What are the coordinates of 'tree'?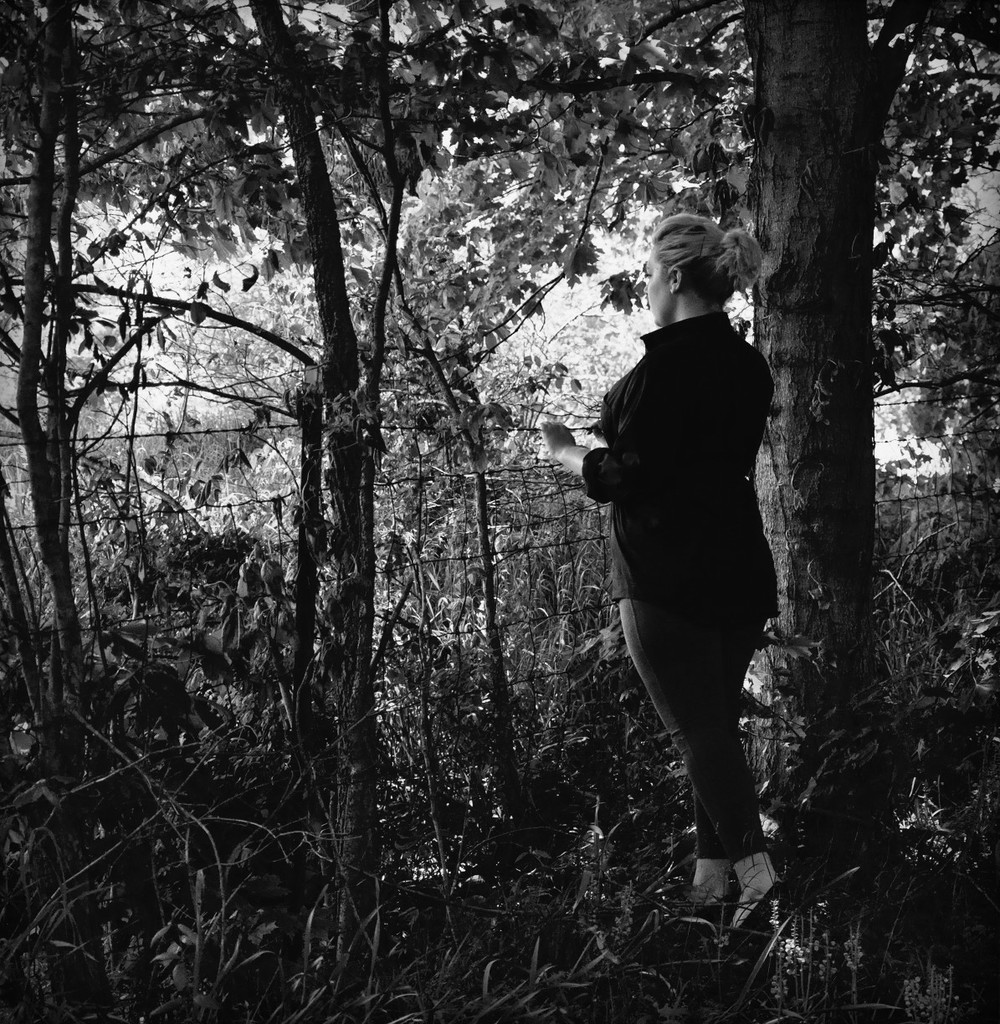
{"left": 546, "top": 0, "right": 999, "bottom": 855}.
